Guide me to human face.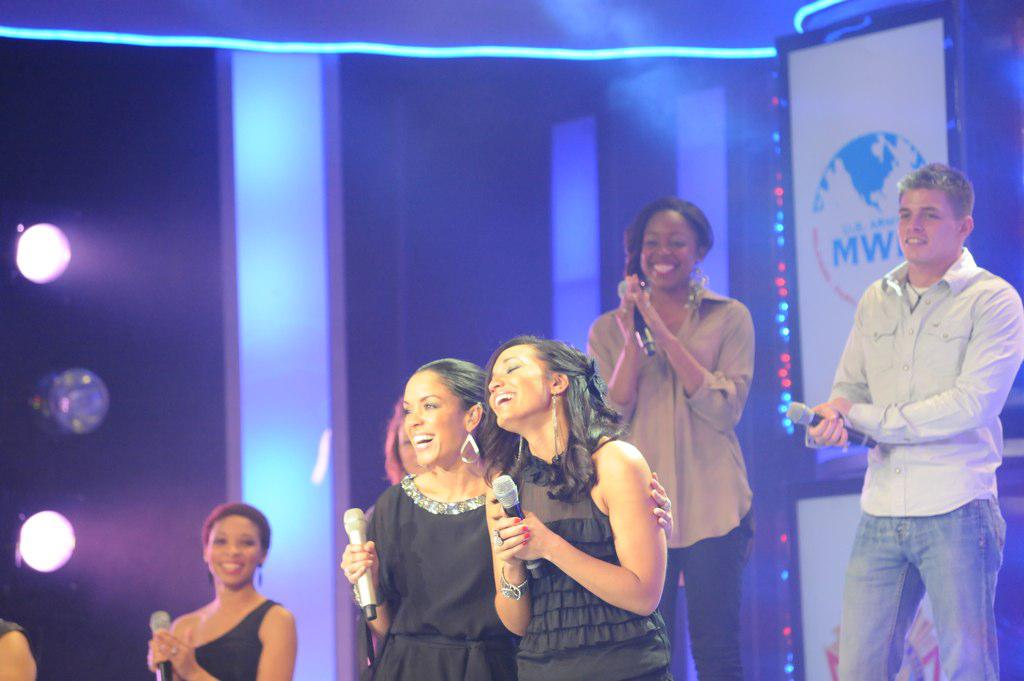
Guidance: 207 512 263 590.
